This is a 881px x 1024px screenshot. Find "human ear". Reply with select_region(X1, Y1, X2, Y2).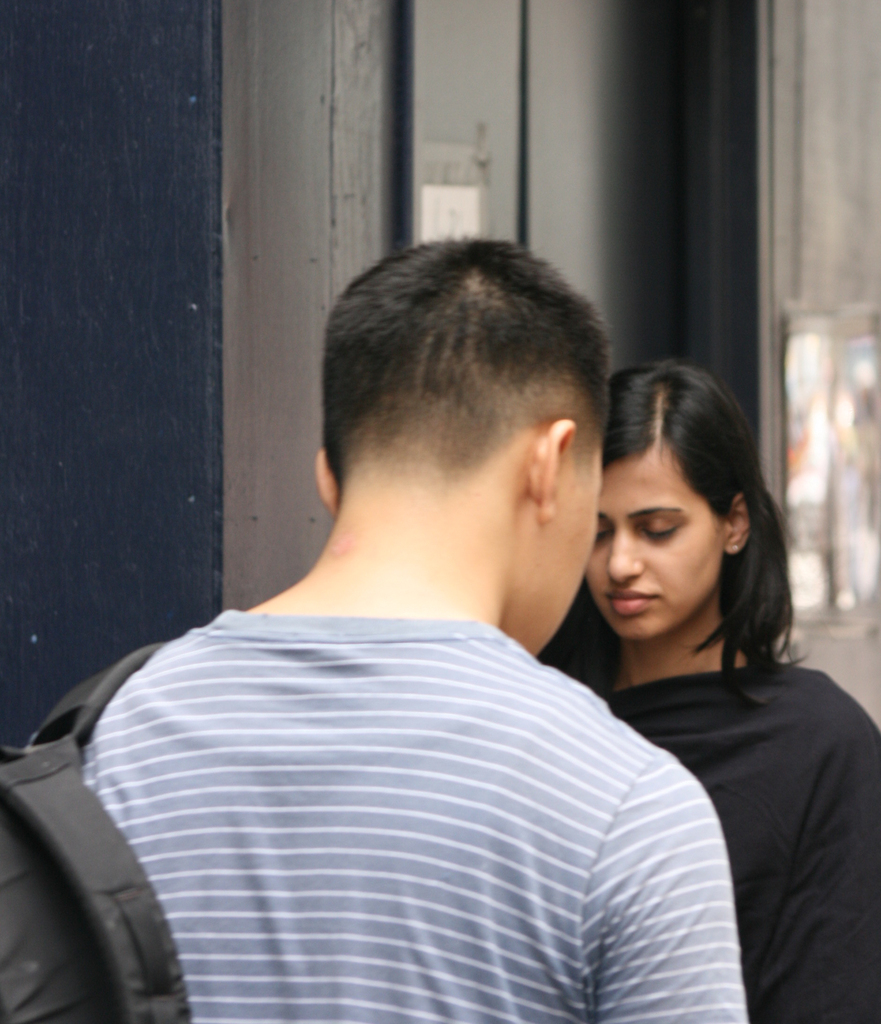
select_region(727, 493, 756, 552).
